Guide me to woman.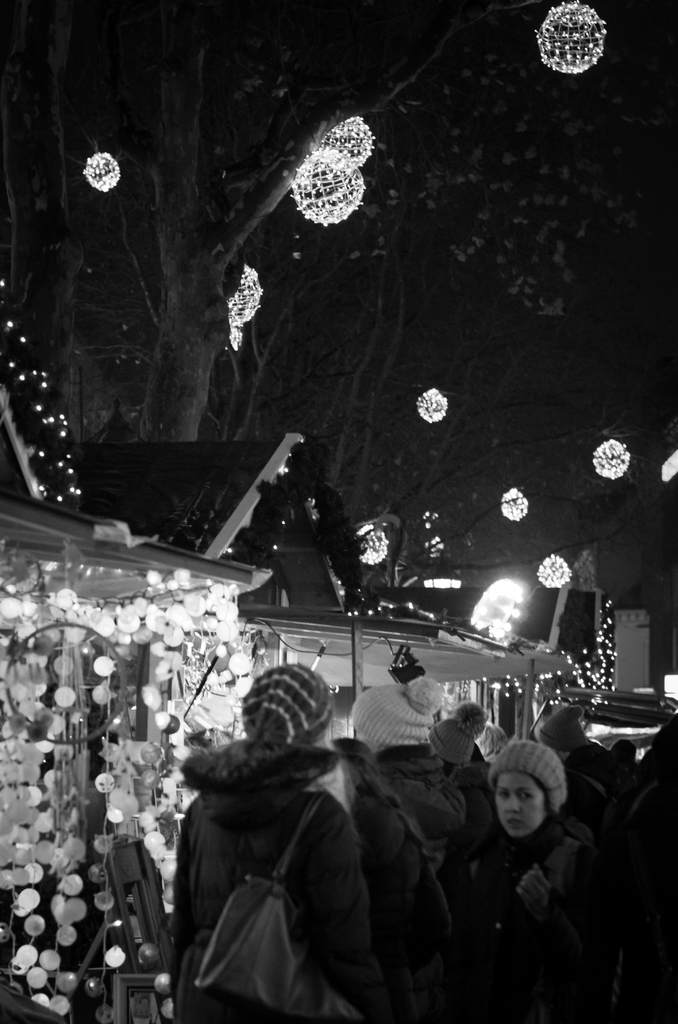
Guidance: pyautogui.locateOnScreen(460, 739, 624, 1023).
